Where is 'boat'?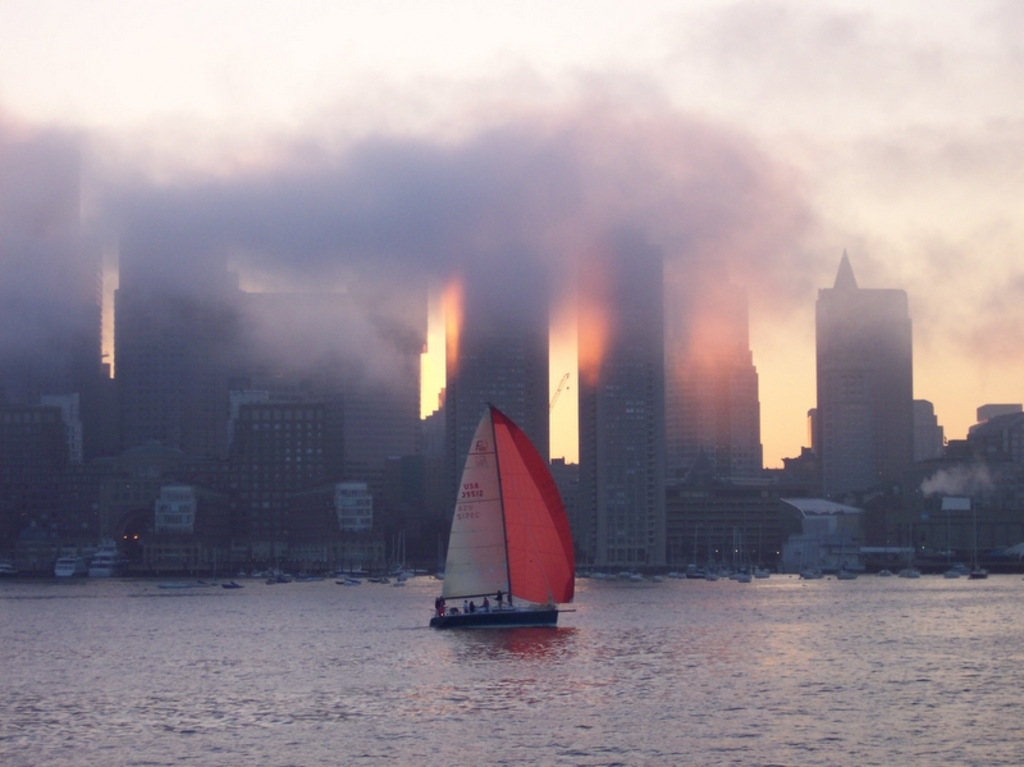
{"left": 260, "top": 569, "right": 293, "bottom": 584}.
